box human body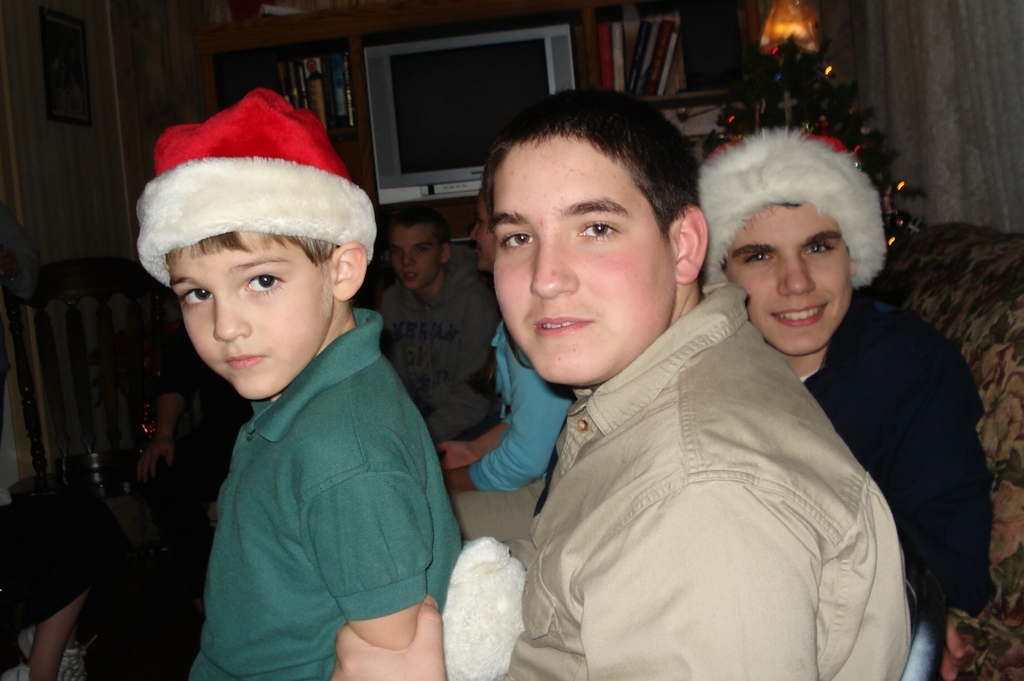
left=692, top=122, right=998, bottom=680
